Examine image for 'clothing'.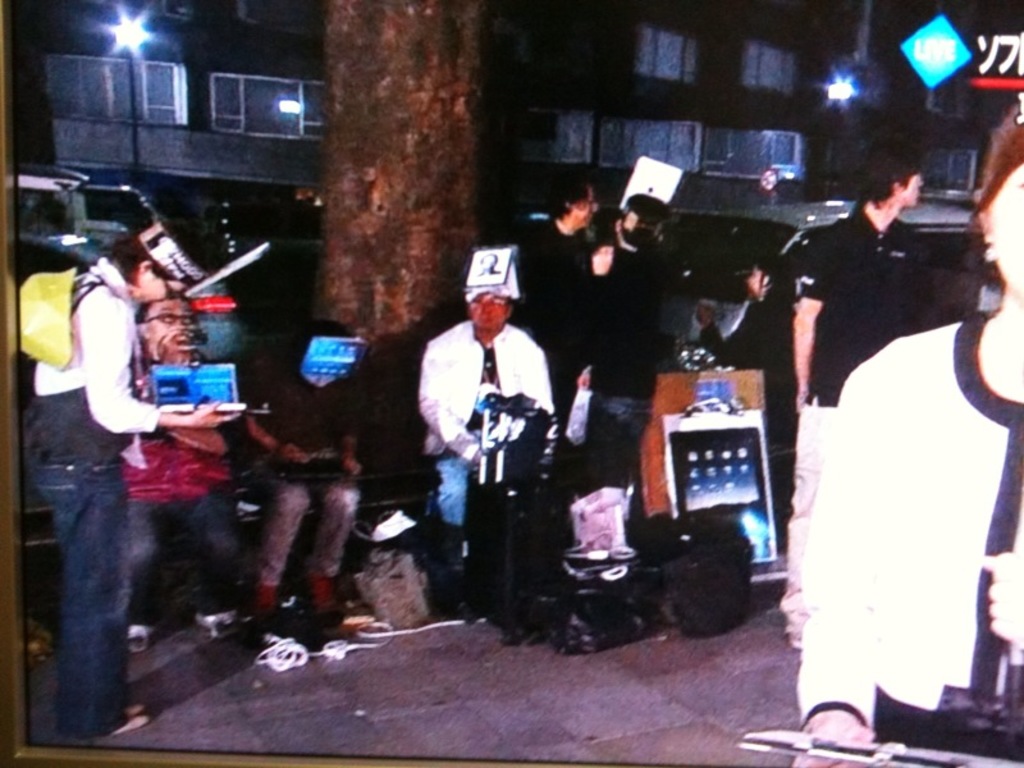
Examination result: (596,221,654,507).
